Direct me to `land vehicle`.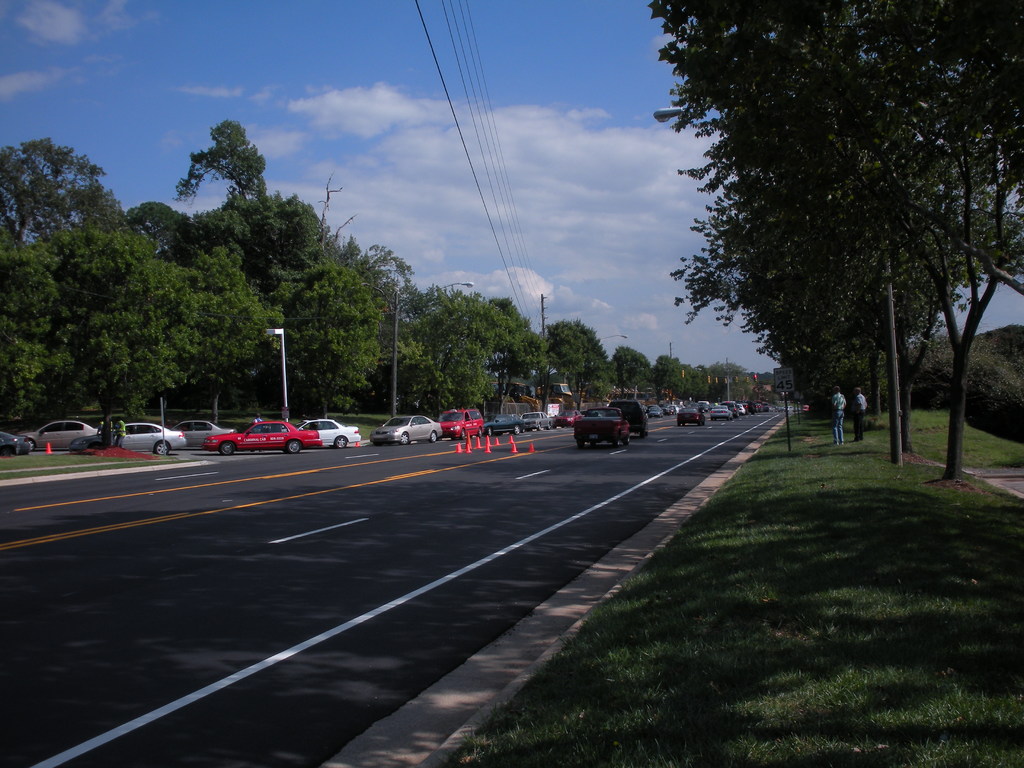
Direction: 209, 419, 320, 455.
